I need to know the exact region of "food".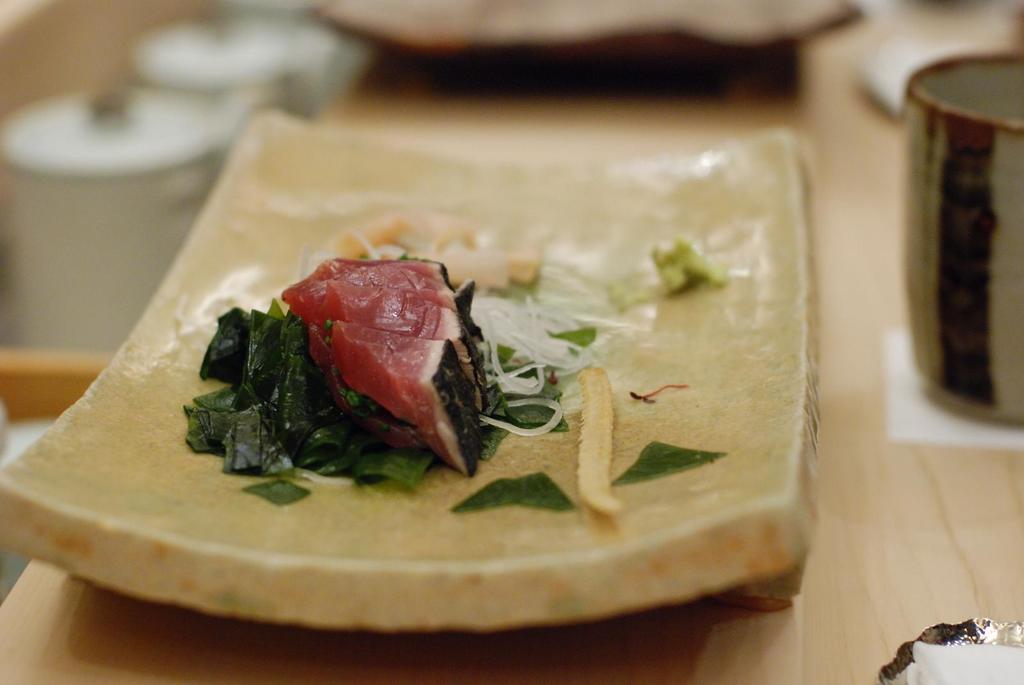
Region: 577, 365, 627, 515.
